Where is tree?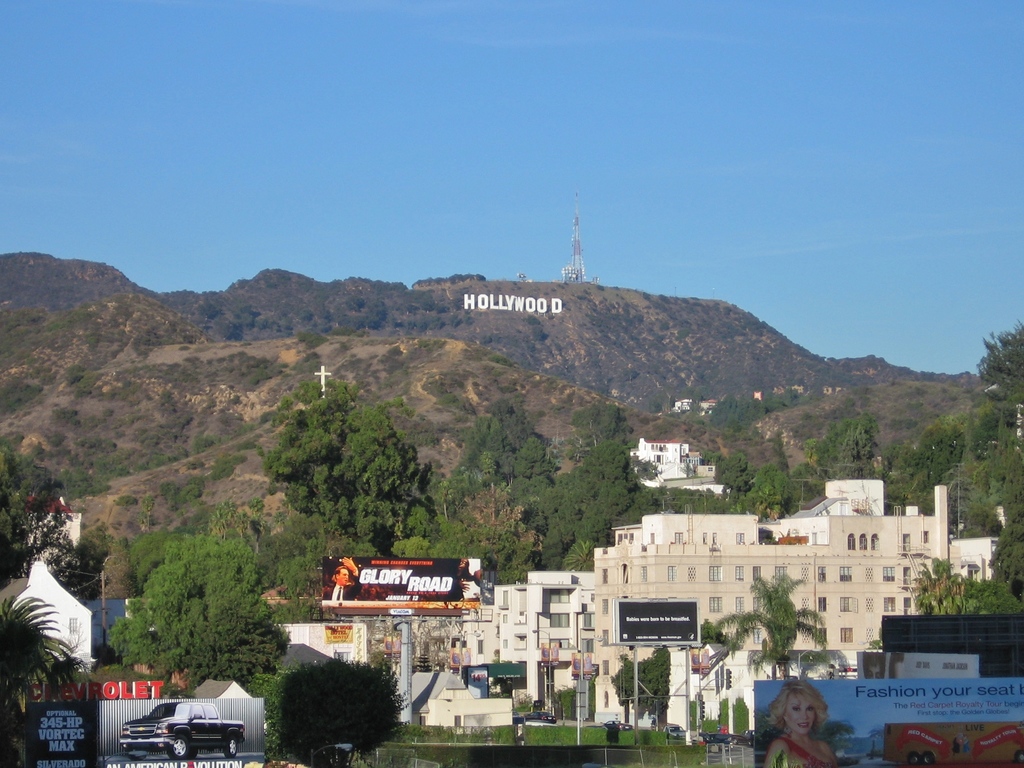
box(938, 316, 1023, 439).
